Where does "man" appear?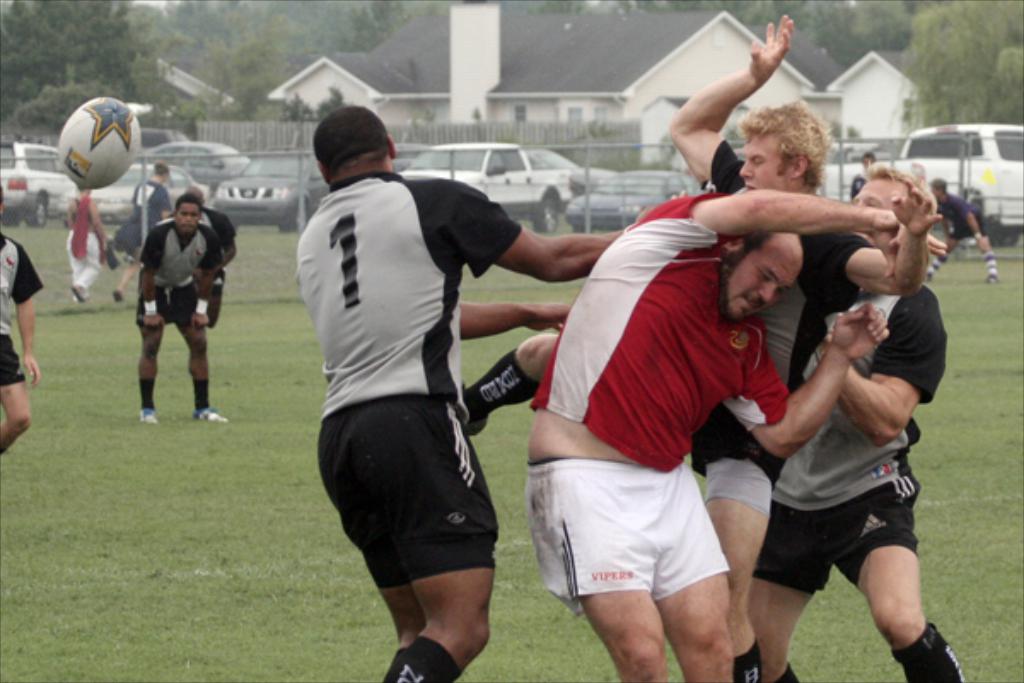
Appears at (928,176,1007,285).
